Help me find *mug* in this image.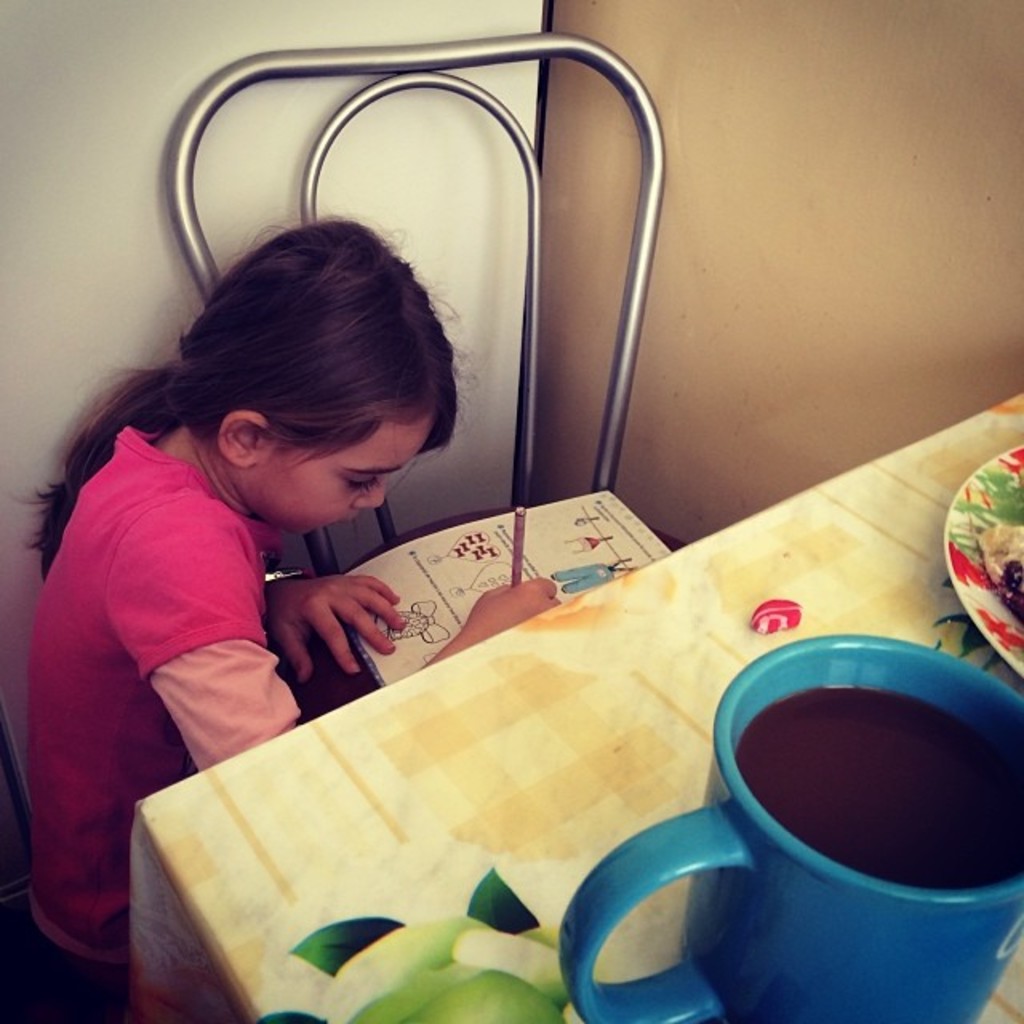
Found it: detection(552, 635, 1022, 1022).
